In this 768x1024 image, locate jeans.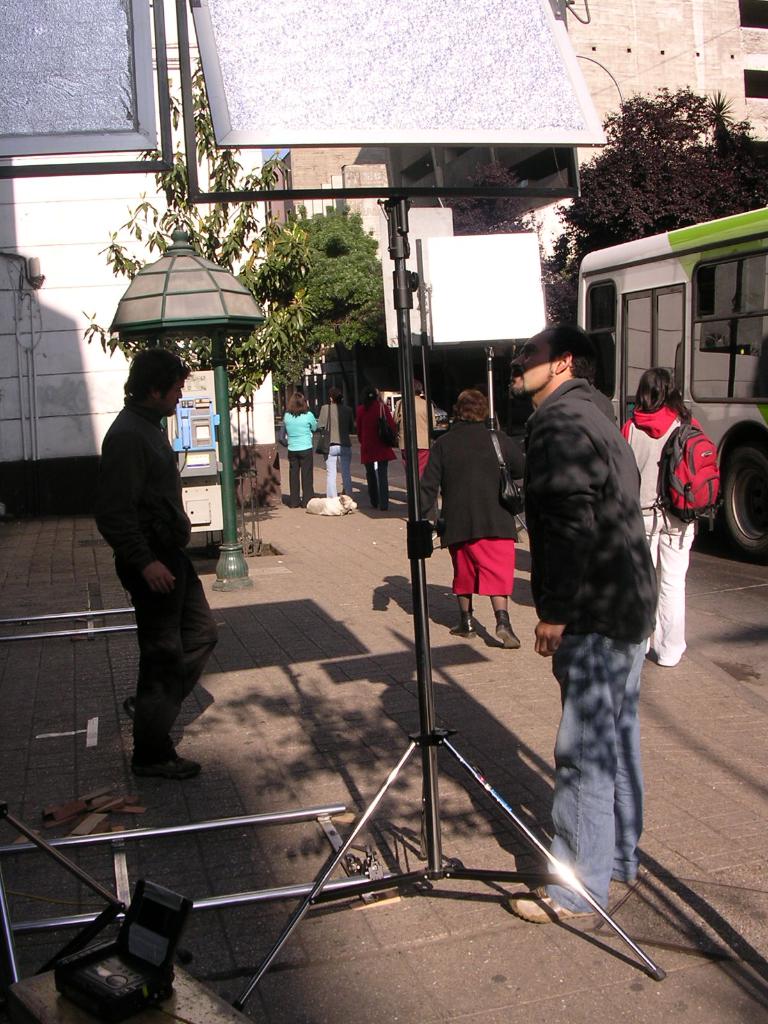
Bounding box: bbox=[362, 458, 390, 505].
